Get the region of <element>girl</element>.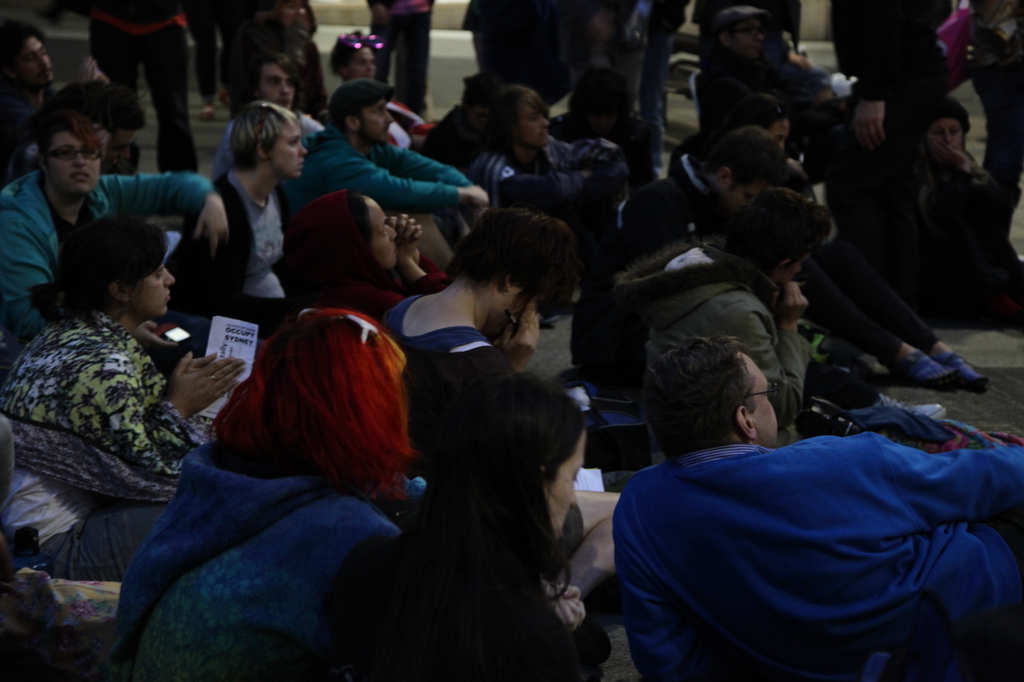
463:89:605:190.
